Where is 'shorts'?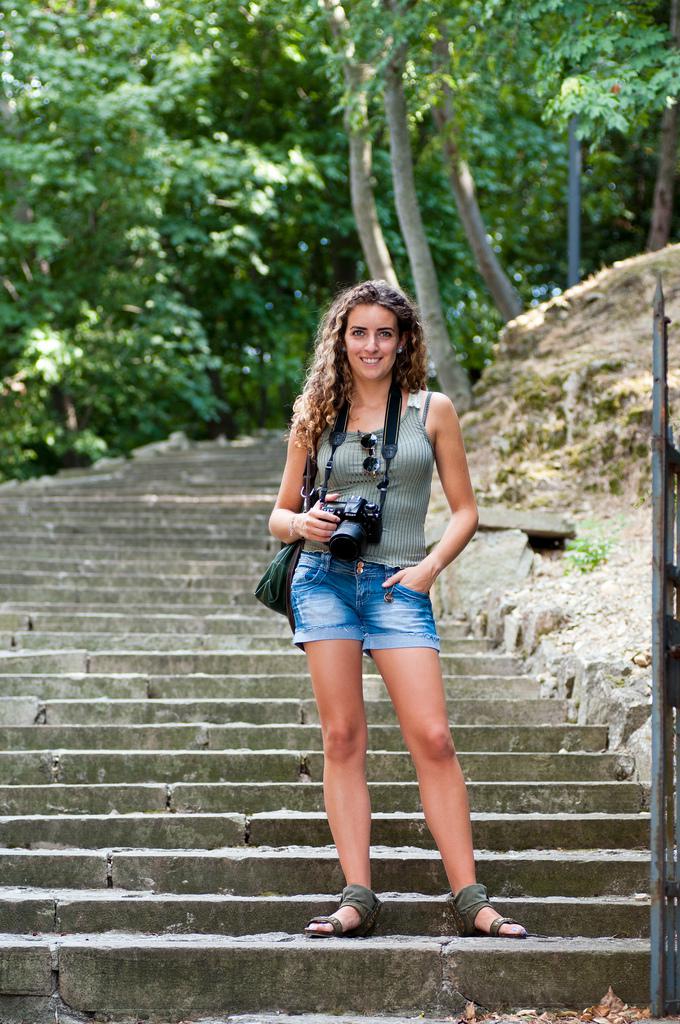
<region>292, 552, 440, 649</region>.
